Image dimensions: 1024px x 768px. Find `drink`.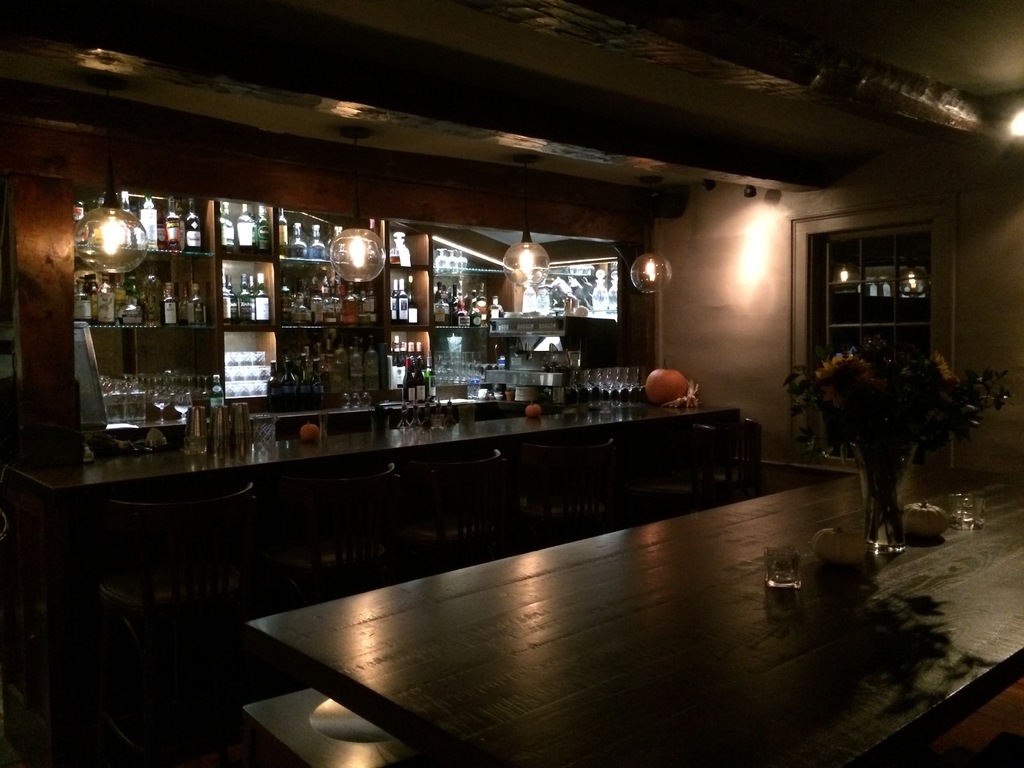
pyautogui.locateOnScreen(166, 198, 179, 247).
